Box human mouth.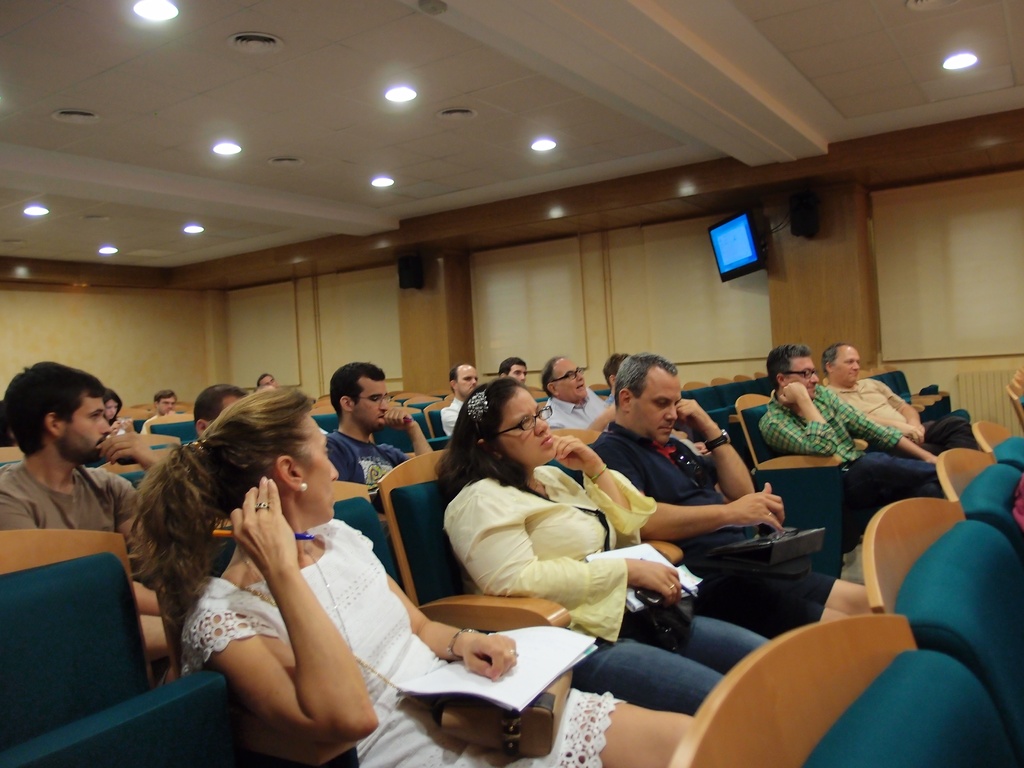
left=543, top=433, right=554, bottom=445.
